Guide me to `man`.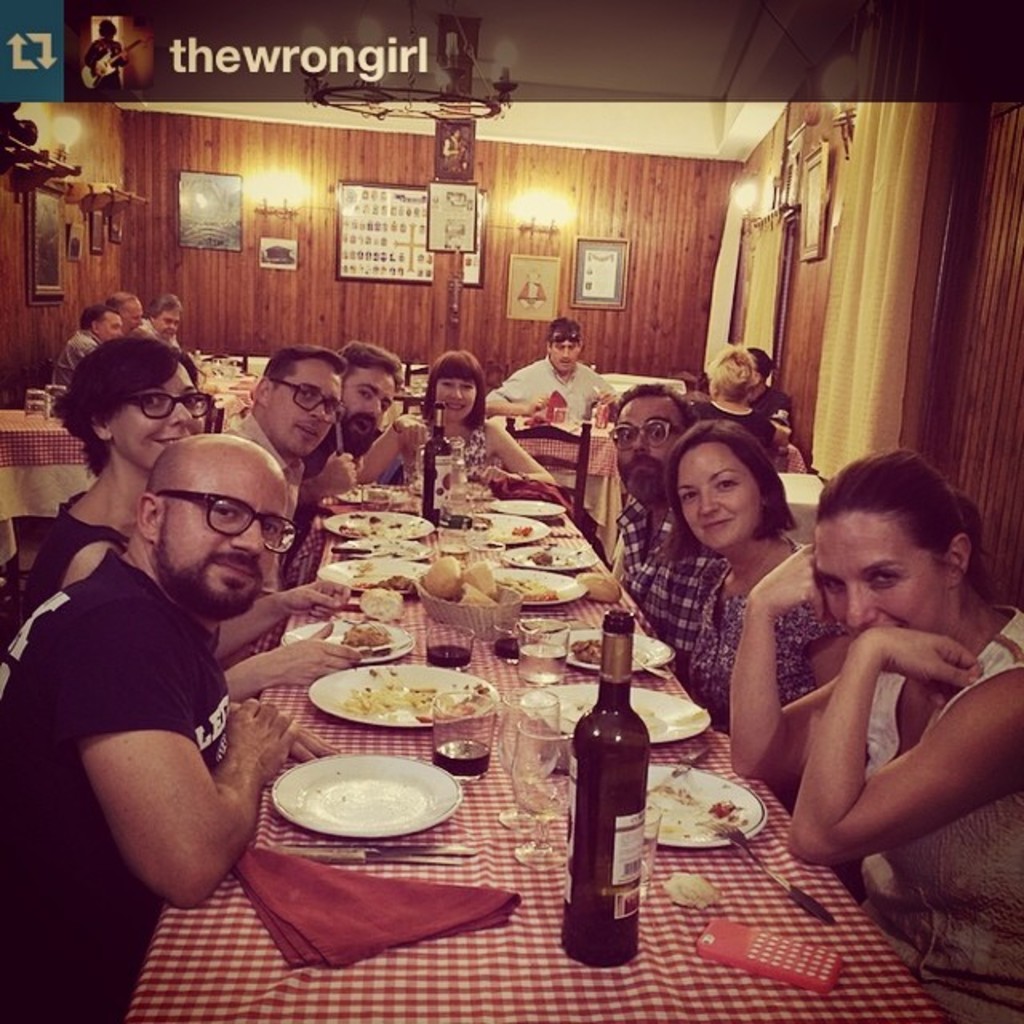
Guidance: box(109, 286, 150, 338).
